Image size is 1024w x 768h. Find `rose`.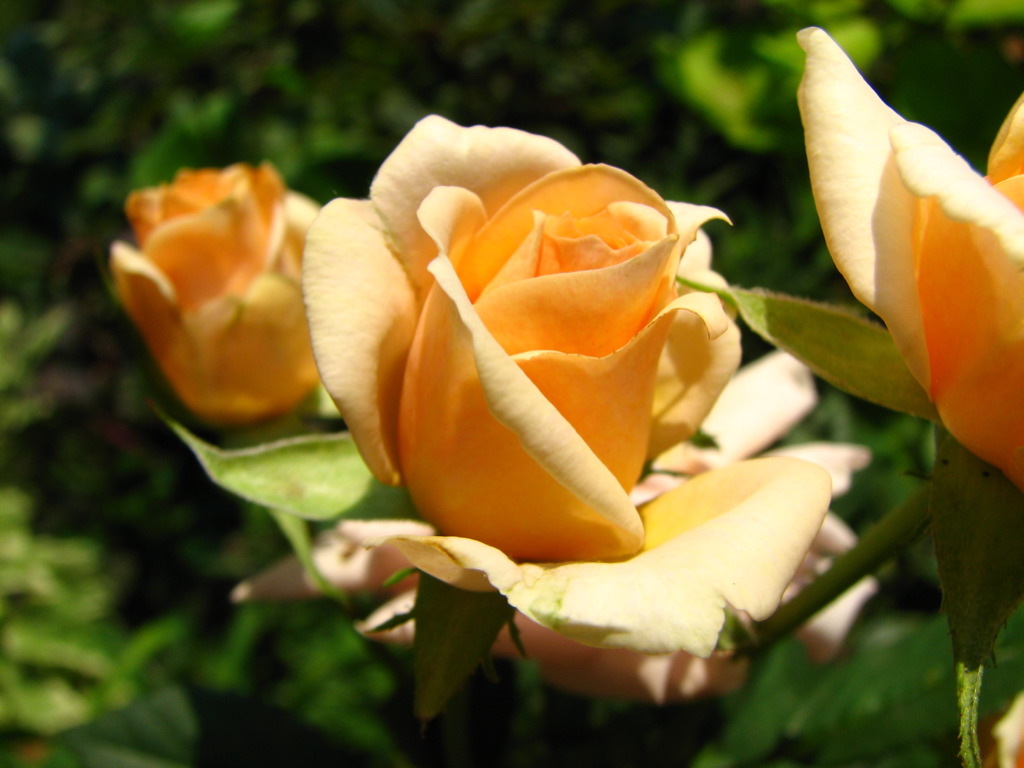
229:342:876:711.
